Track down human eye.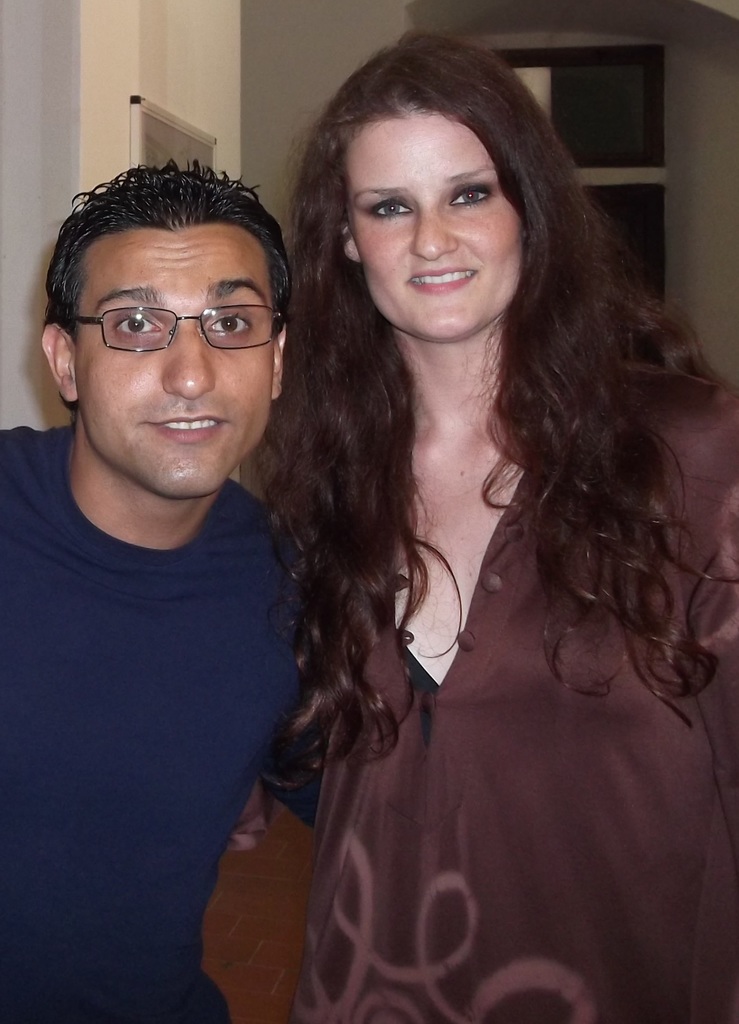
Tracked to 365:196:418:223.
